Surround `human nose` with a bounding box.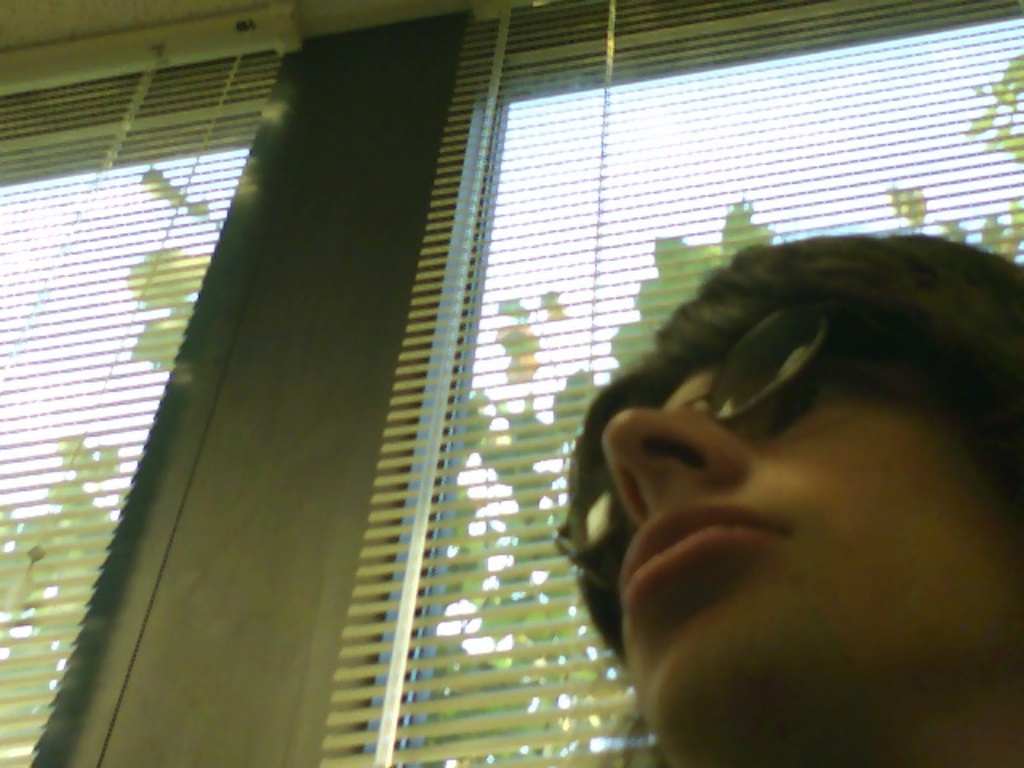
592,392,755,533.
